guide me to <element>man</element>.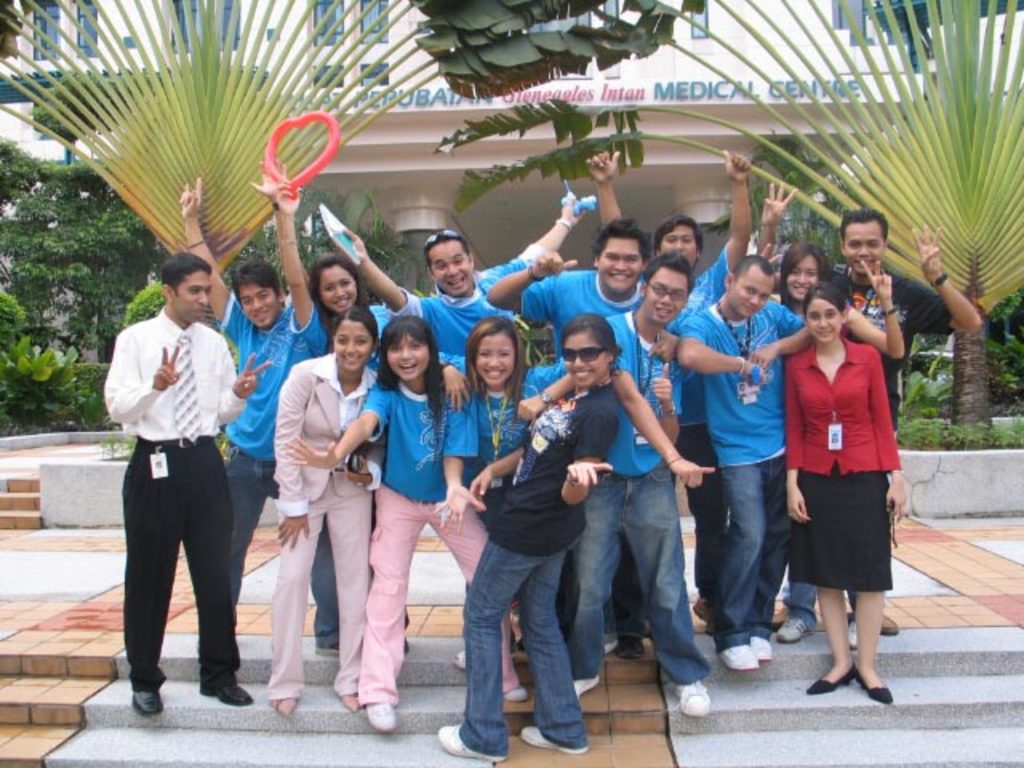
Guidance: (left=587, top=149, right=755, bottom=632).
